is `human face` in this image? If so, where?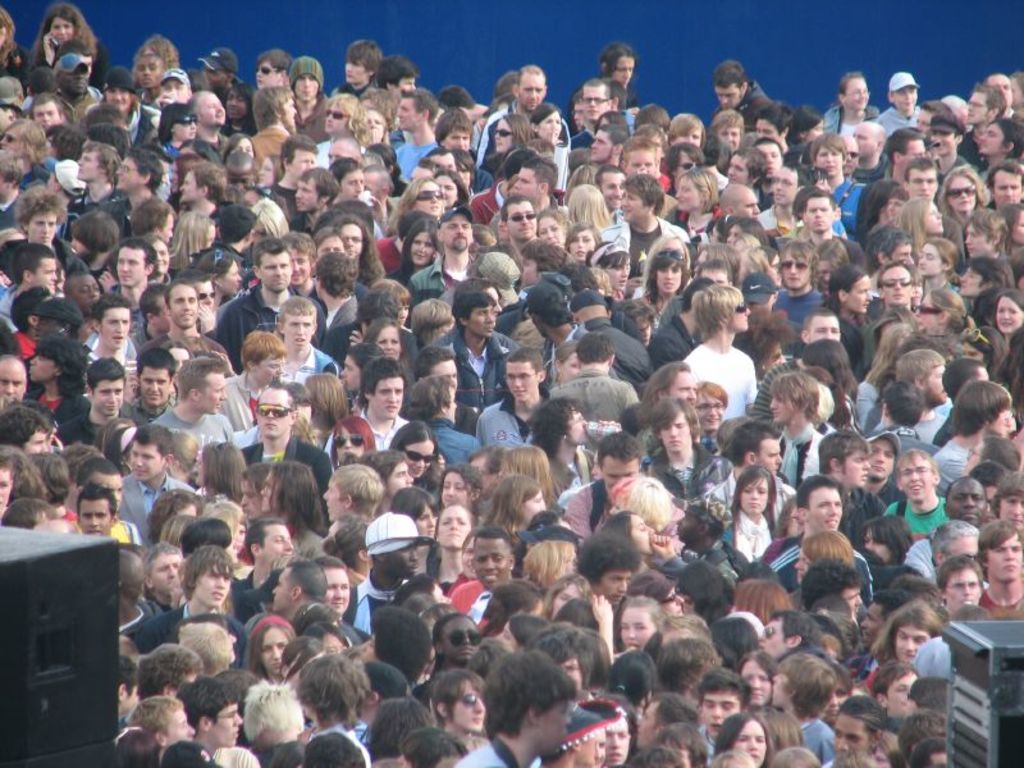
Yes, at {"left": 29, "top": 209, "right": 54, "bottom": 239}.
